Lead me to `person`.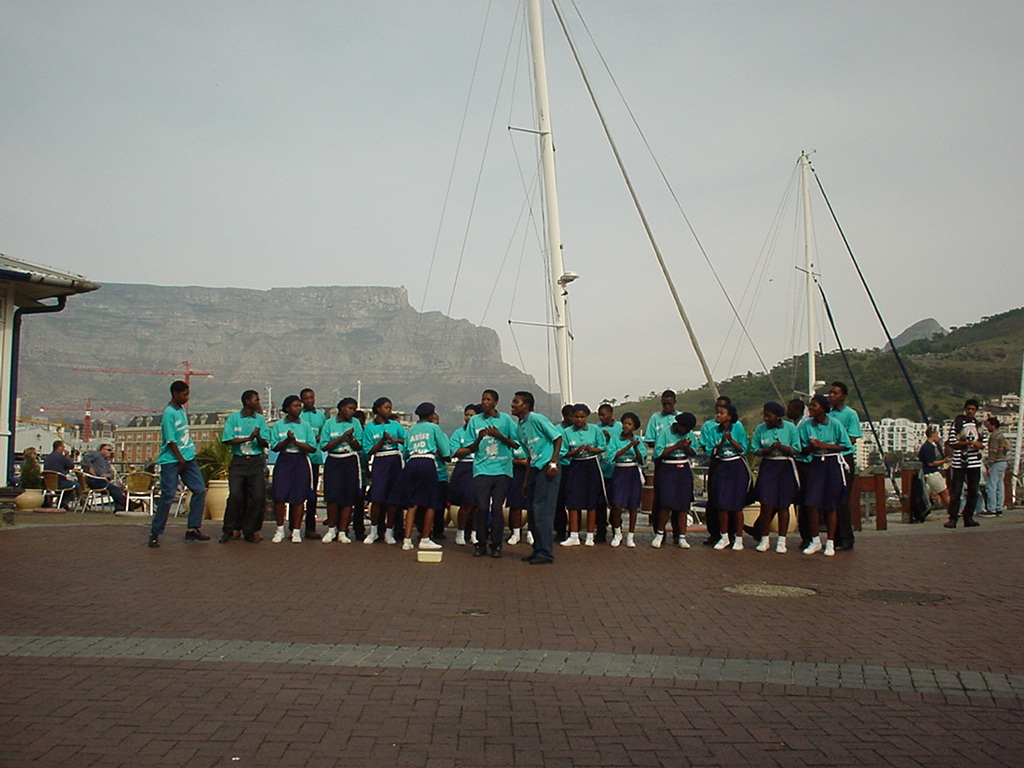
Lead to (266,396,315,551).
